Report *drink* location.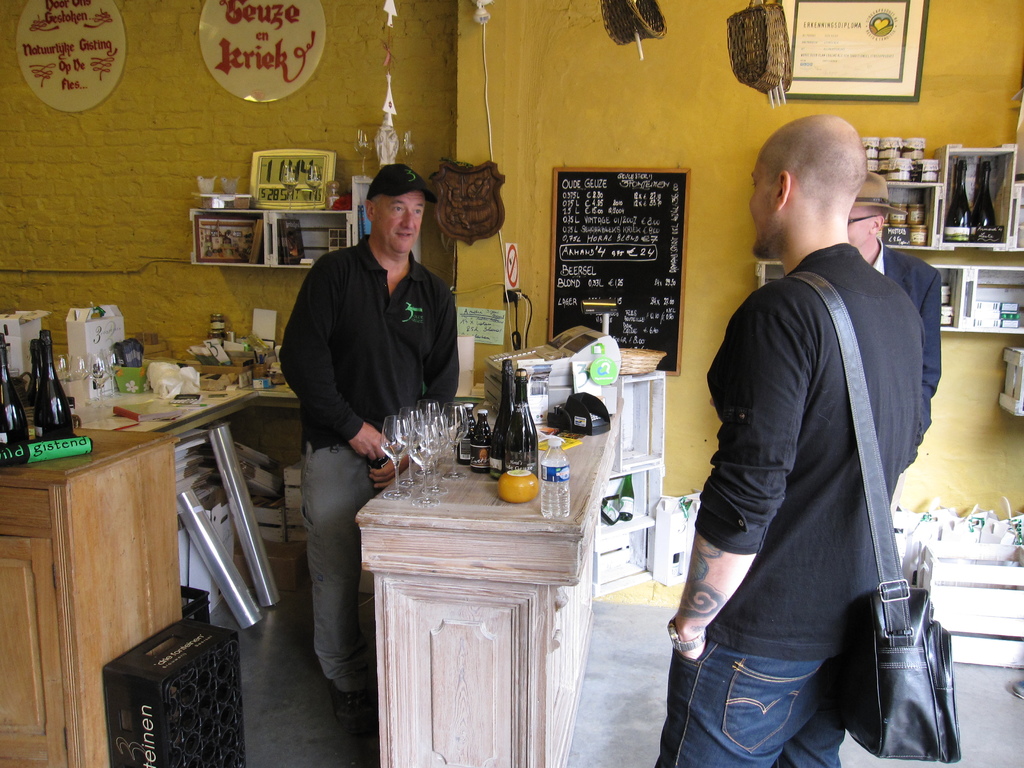
Report: select_region(455, 400, 477, 465).
